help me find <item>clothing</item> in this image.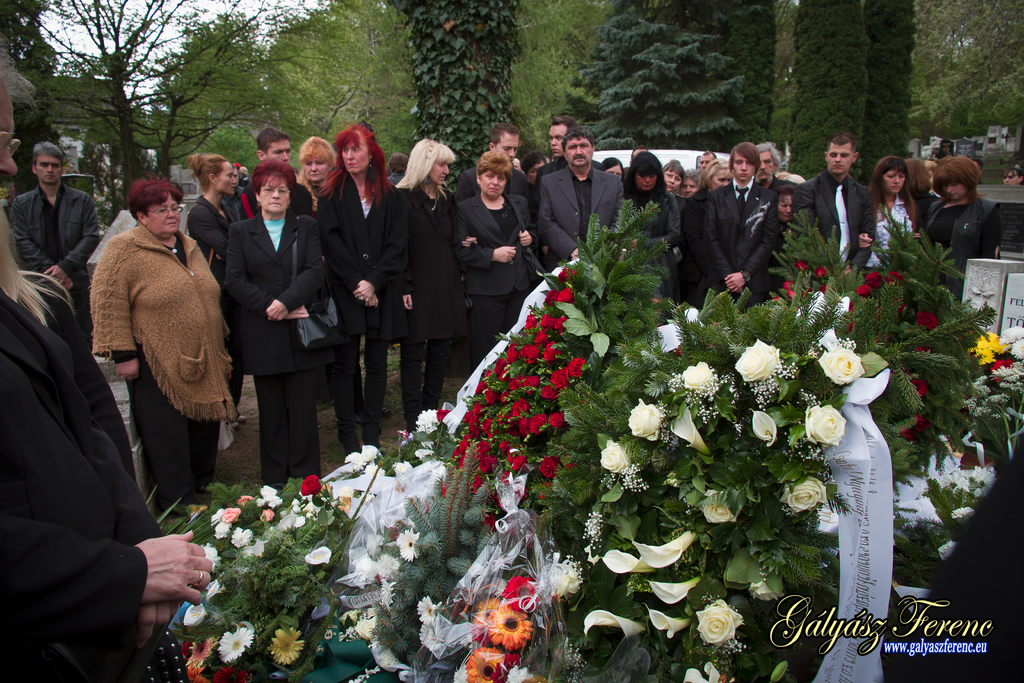
Found it: BBox(228, 180, 247, 222).
